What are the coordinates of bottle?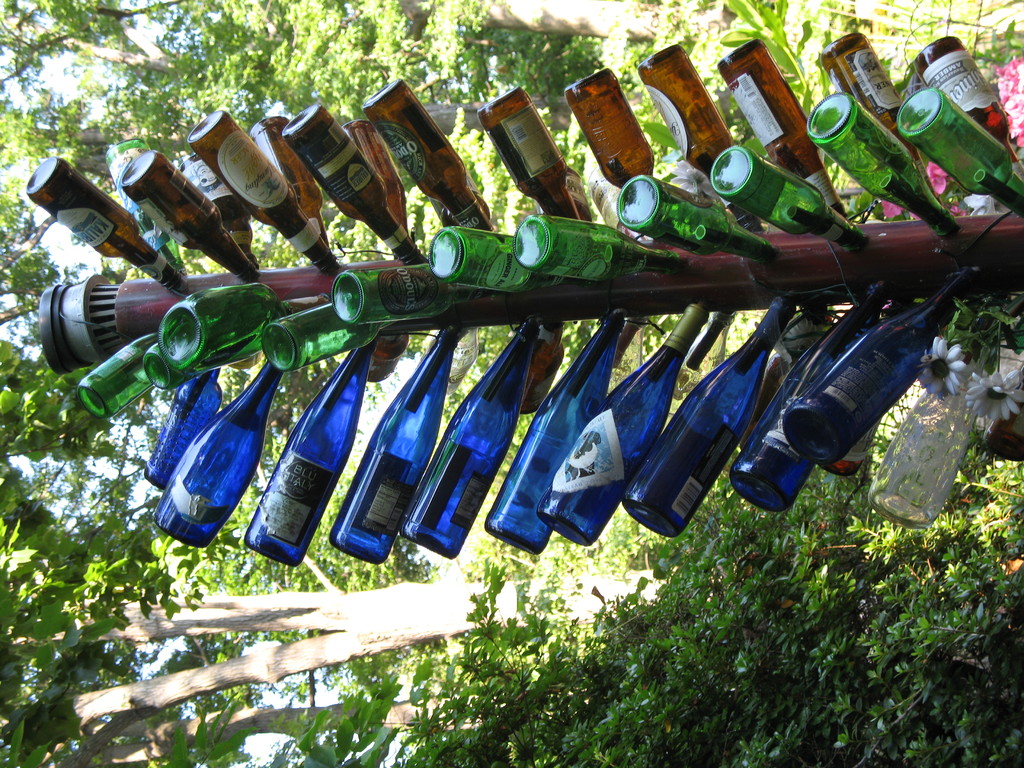
locate(254, 287, 369, 381).
